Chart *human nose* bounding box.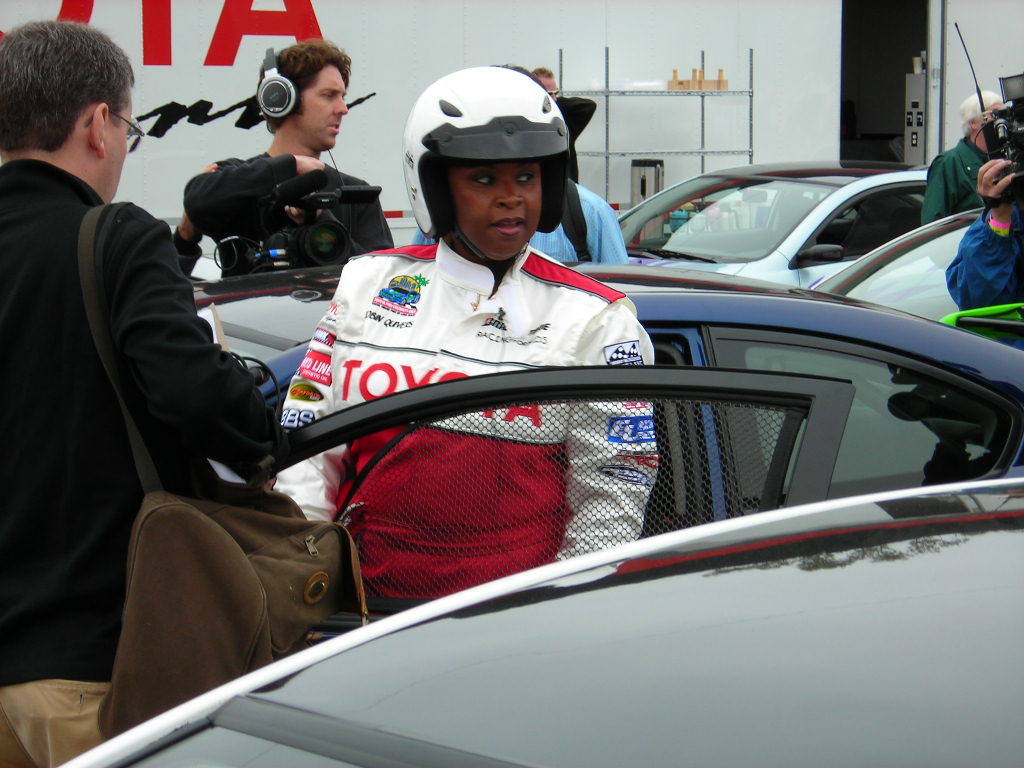
Charted: left=333, top=95, right=349, bottom=114.
